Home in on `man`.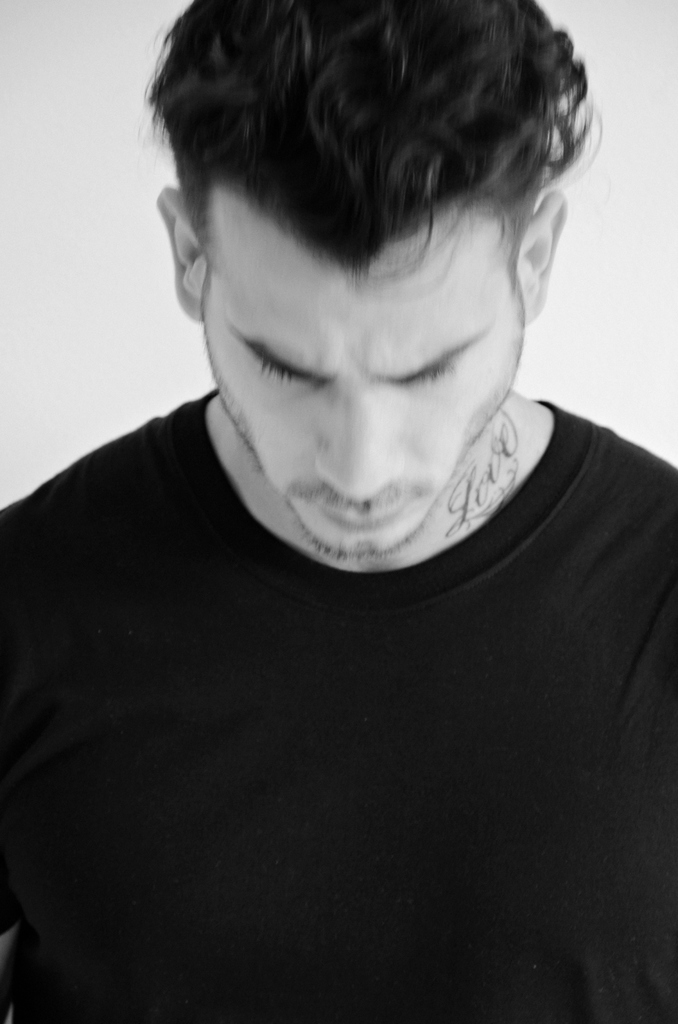
Homed in at <region>8, 0, 677, 930</region>.
